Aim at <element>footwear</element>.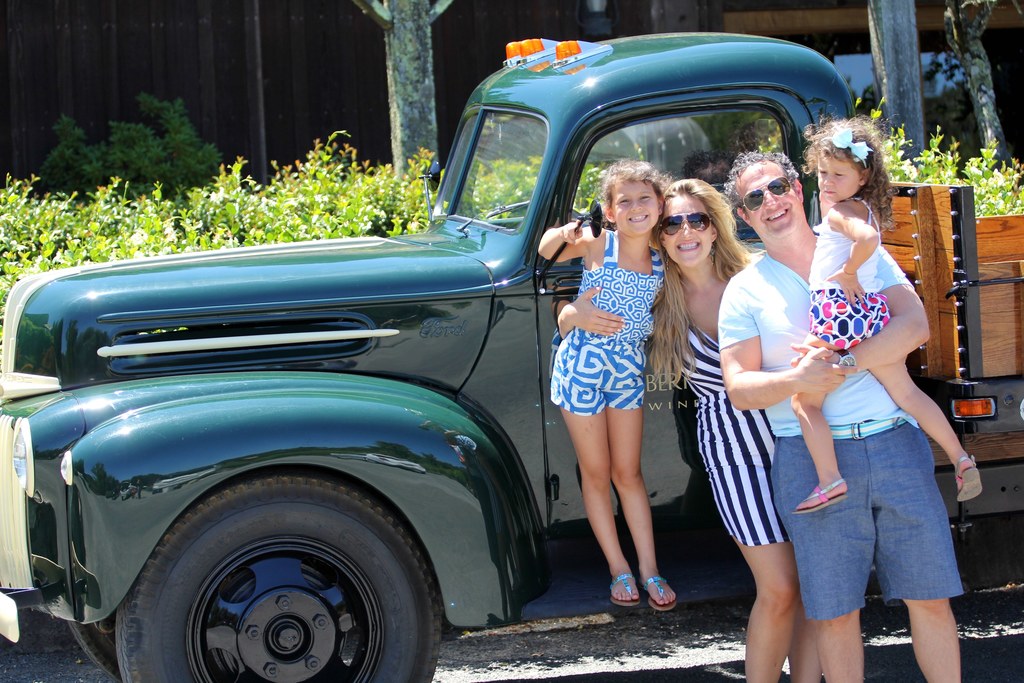
Aimed at region(609, 572, 638, 607).
